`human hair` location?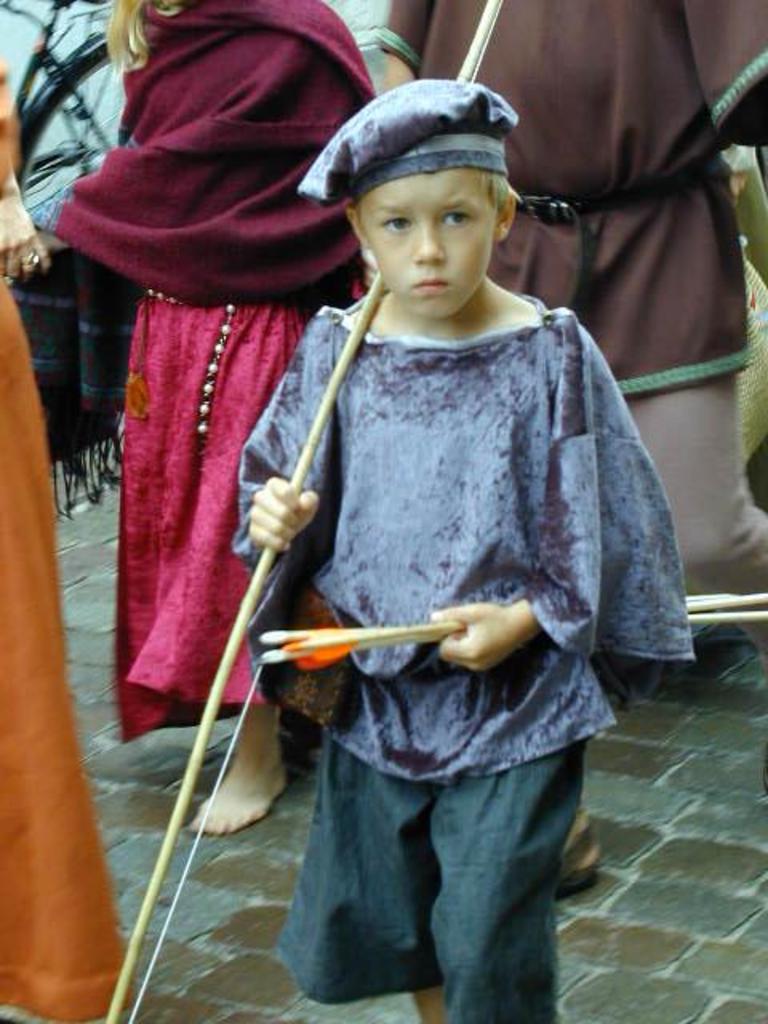
[104, 0, 179, 74]
